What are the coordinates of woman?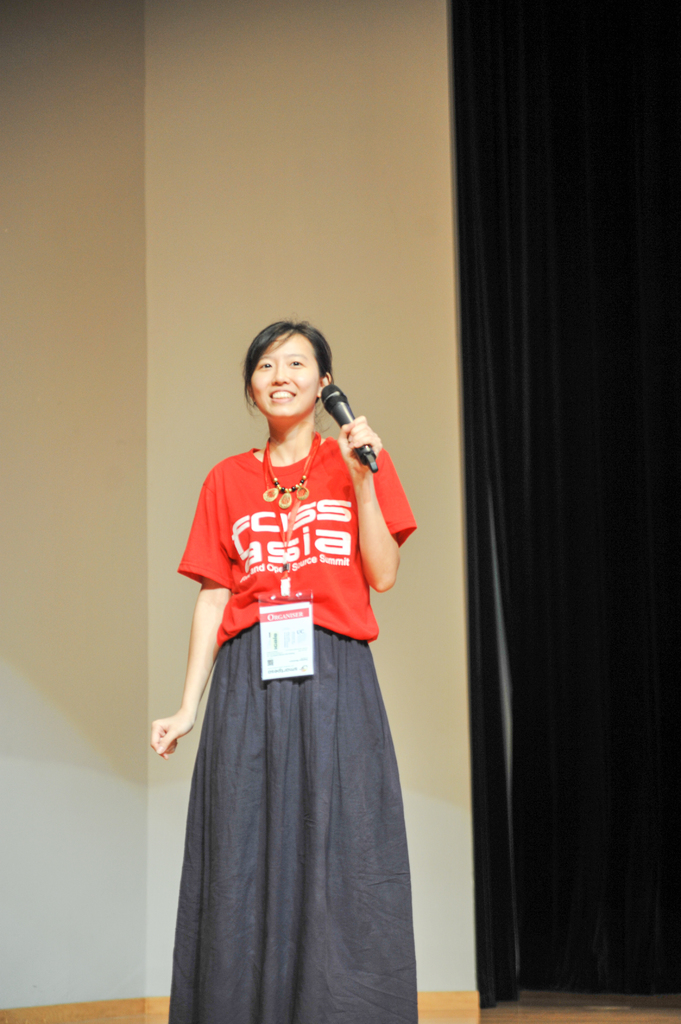
locate(153, 330, 431, 1005).
